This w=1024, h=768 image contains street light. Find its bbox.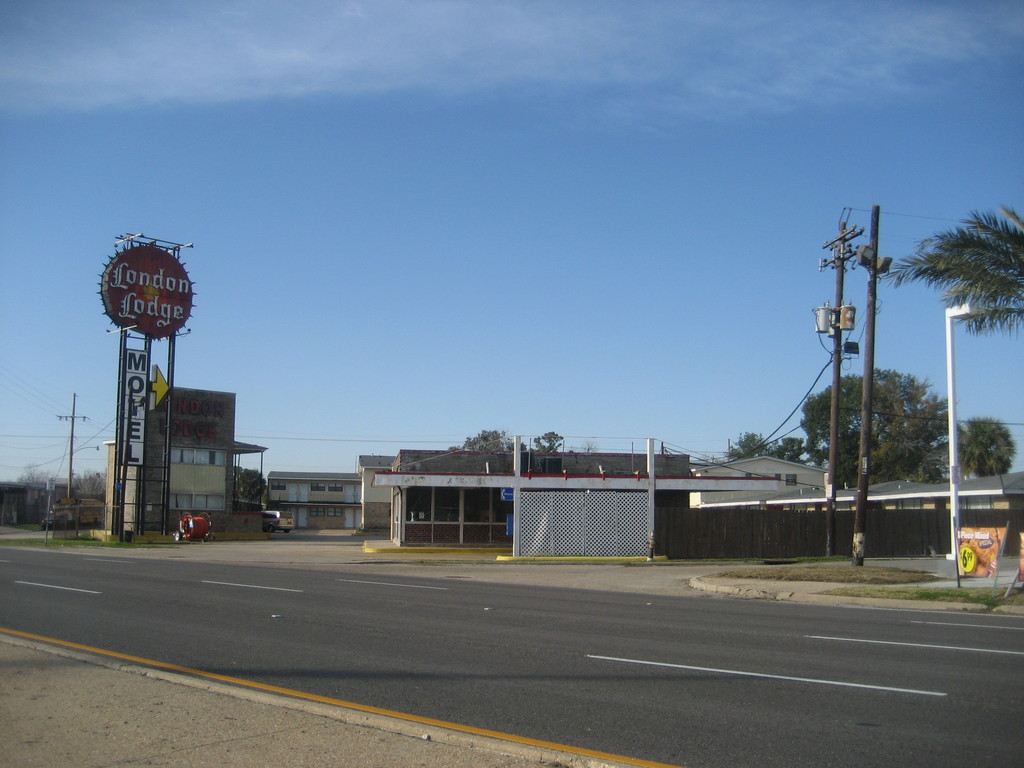
BBox(941, 297, 991, 561).
